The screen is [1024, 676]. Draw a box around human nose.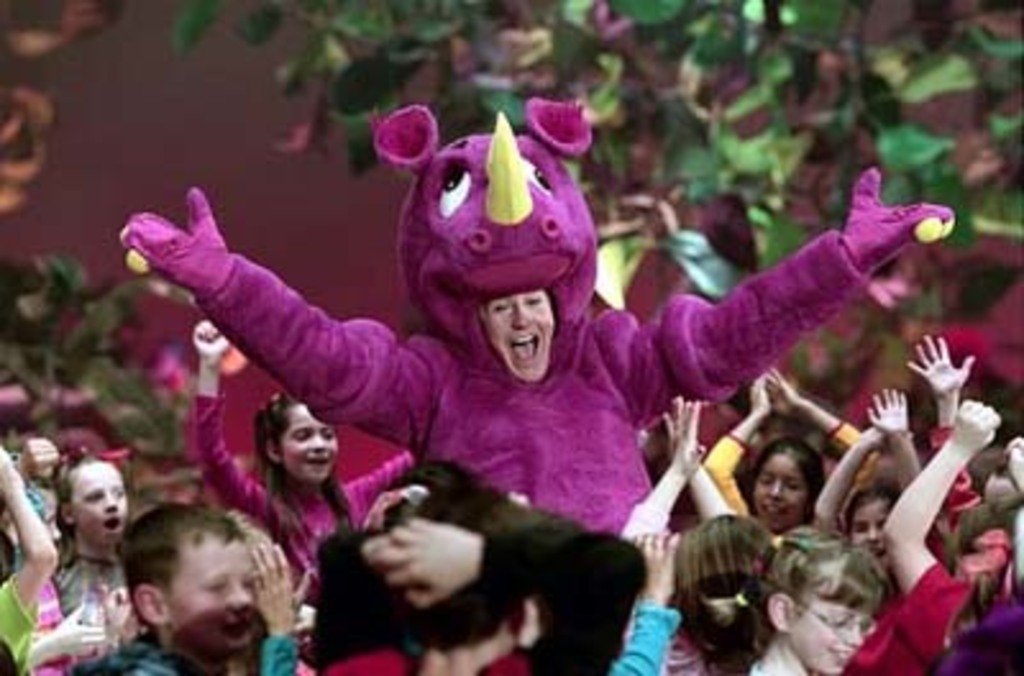
(x1=307, y1=433, x2=328, y2=453).
